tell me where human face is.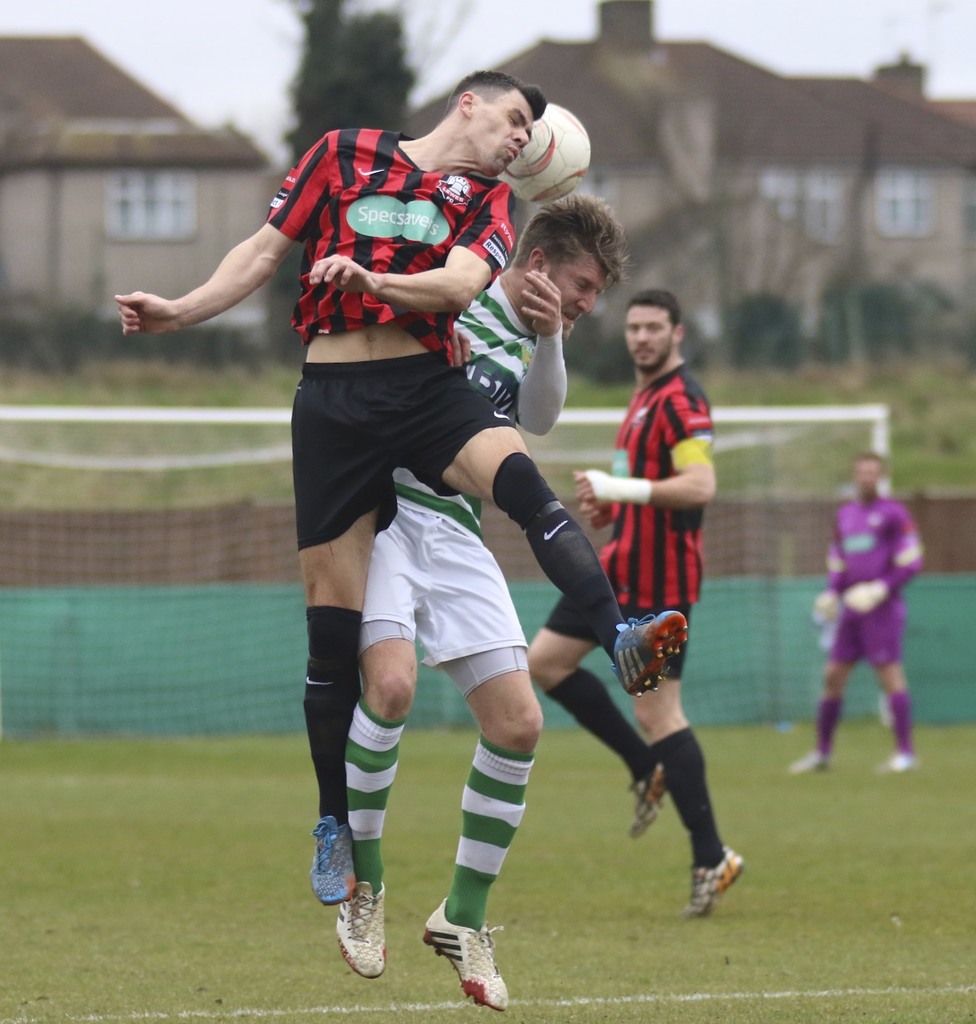
human face is at x1=477 y1=104 x2=534 y2=178.
